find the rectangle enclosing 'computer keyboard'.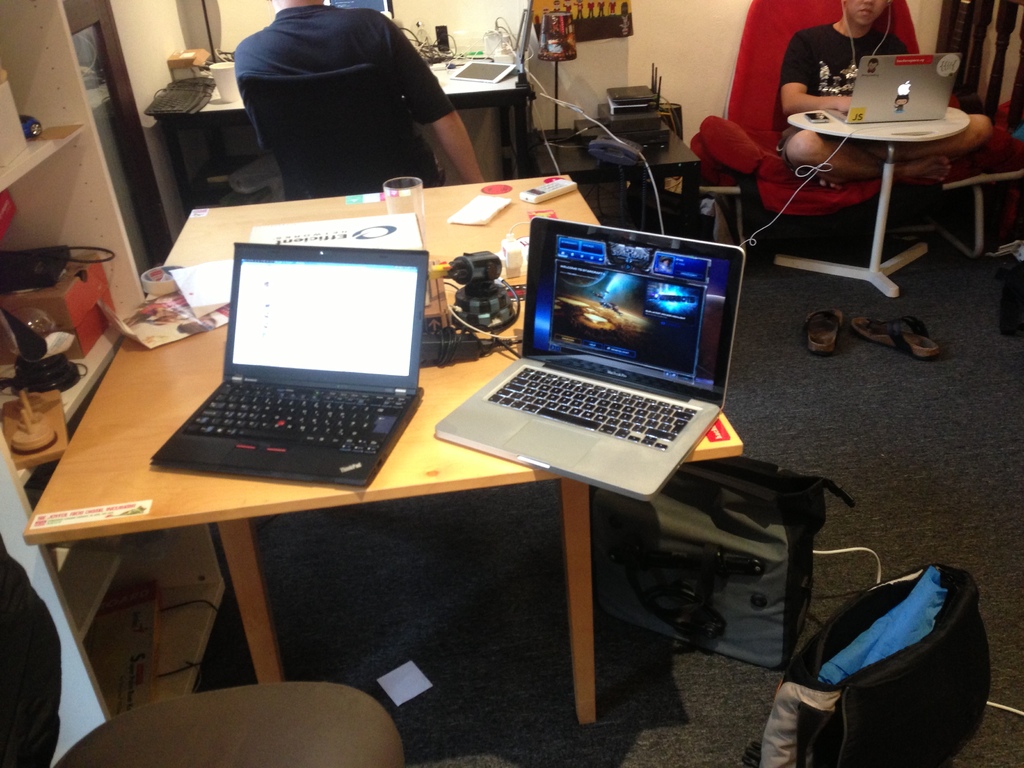
x1=485 y1=362 x2=703 y2=452.
